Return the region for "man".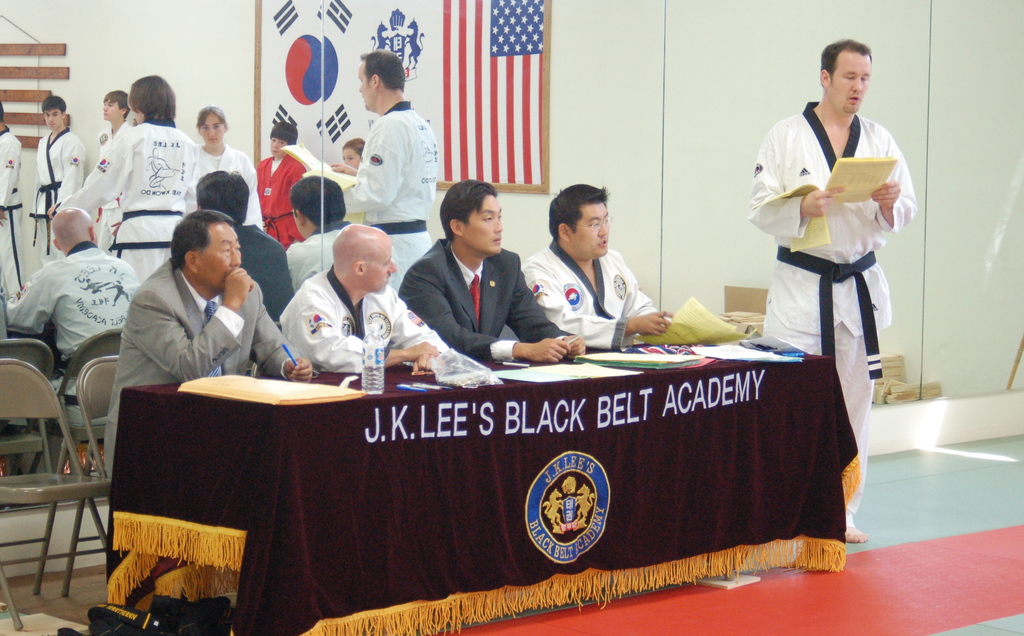
{"left": 333, "top": 46, "right": 442, "bottom": 286}.
